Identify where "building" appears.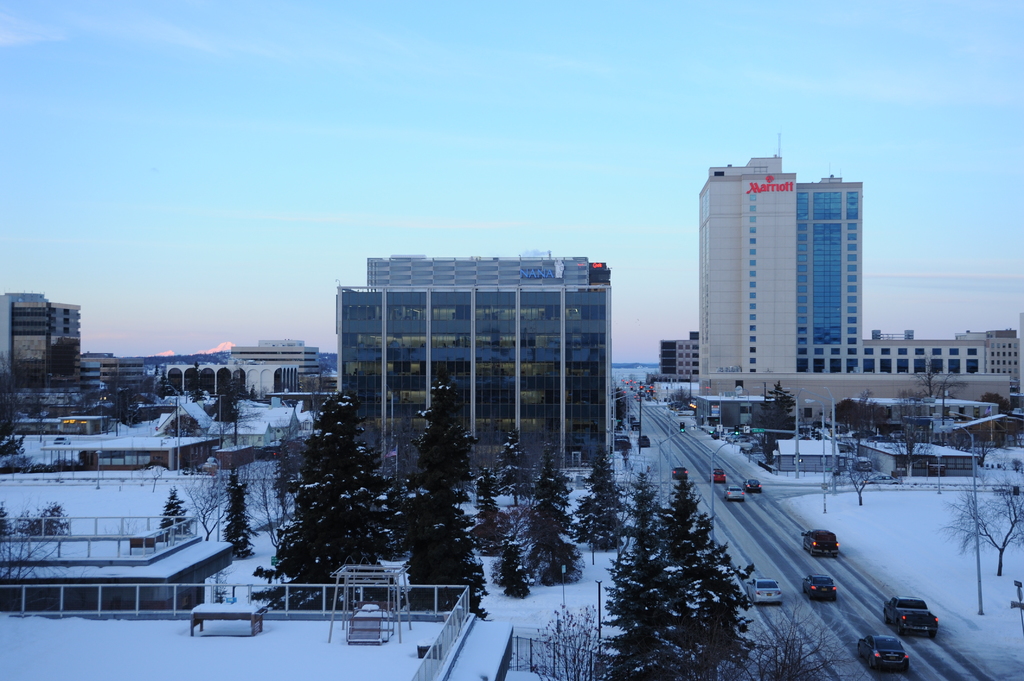
Appears at (left=834, top=394, right=1001, bottom=432).
